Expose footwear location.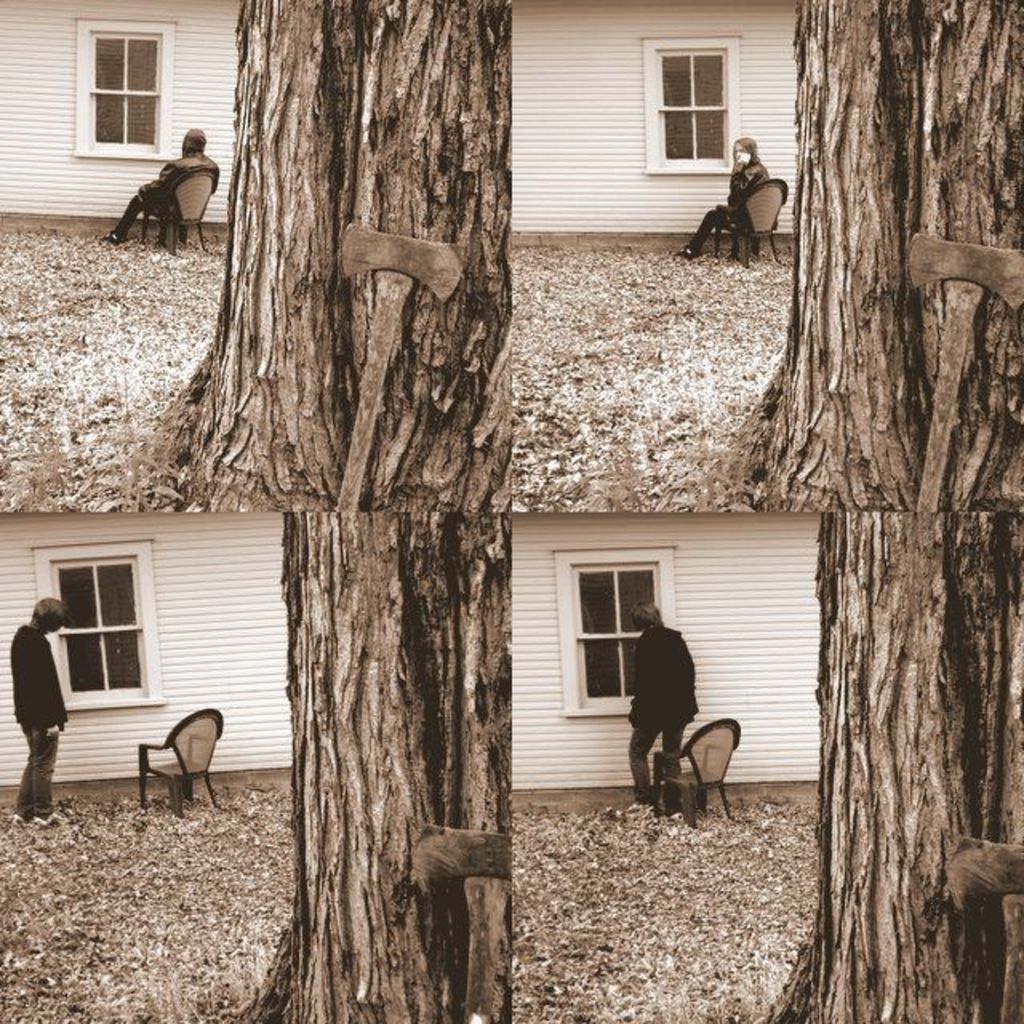
Exposed at <bbox>670, 245, 698, 259</bbox>.
